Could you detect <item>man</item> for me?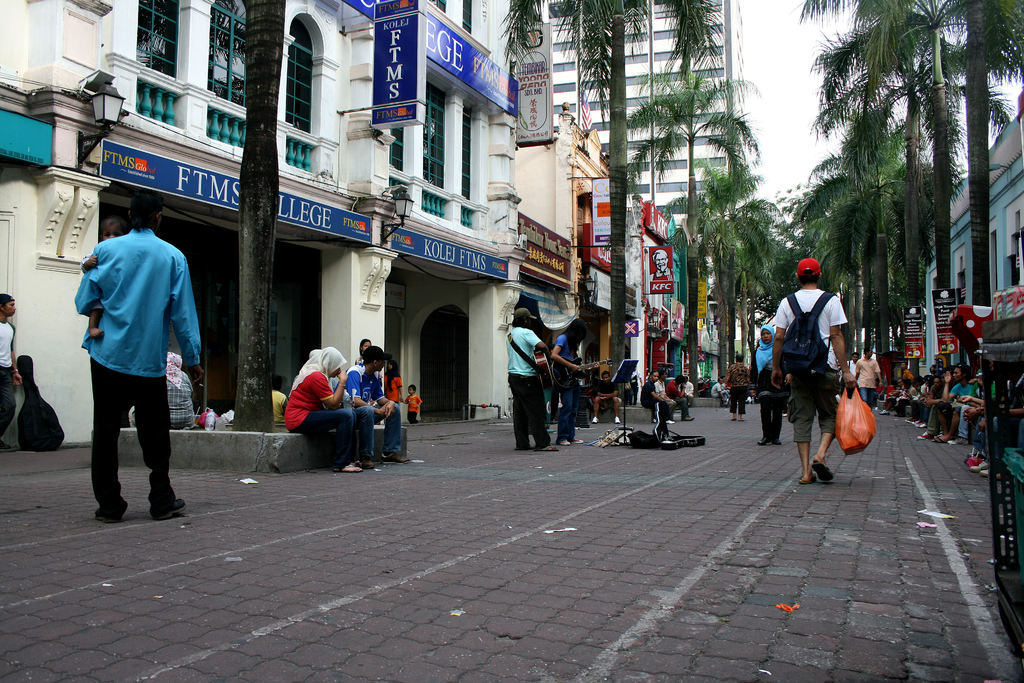
Detection result: 714:375:728:404.
